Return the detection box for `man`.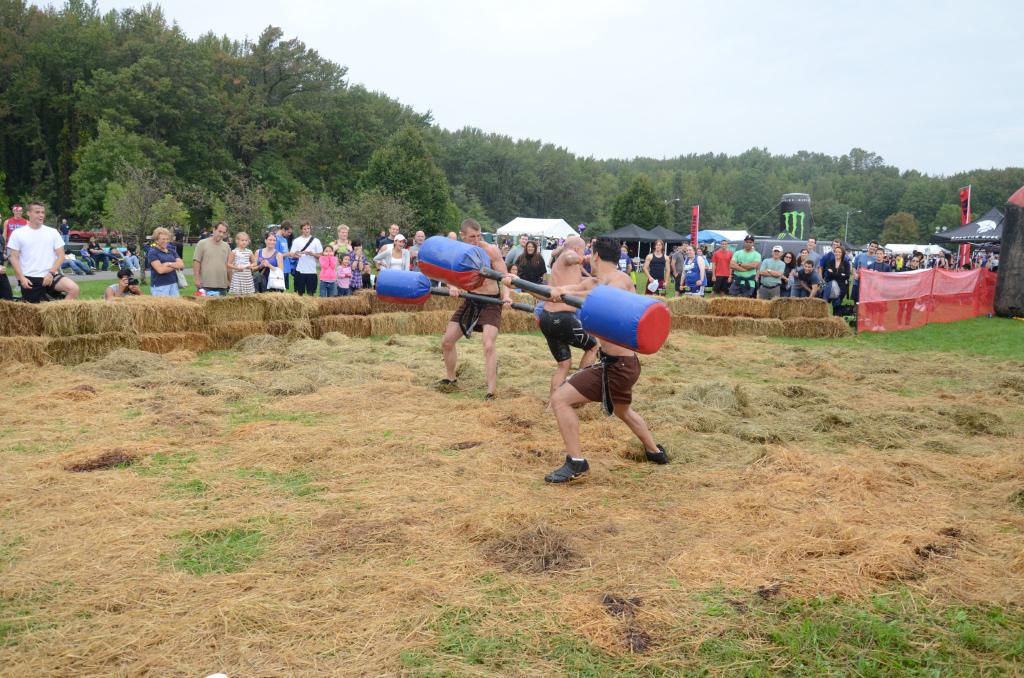
{"x1": 374, "y1": 228, "x2": 387, "y2": 244}.
